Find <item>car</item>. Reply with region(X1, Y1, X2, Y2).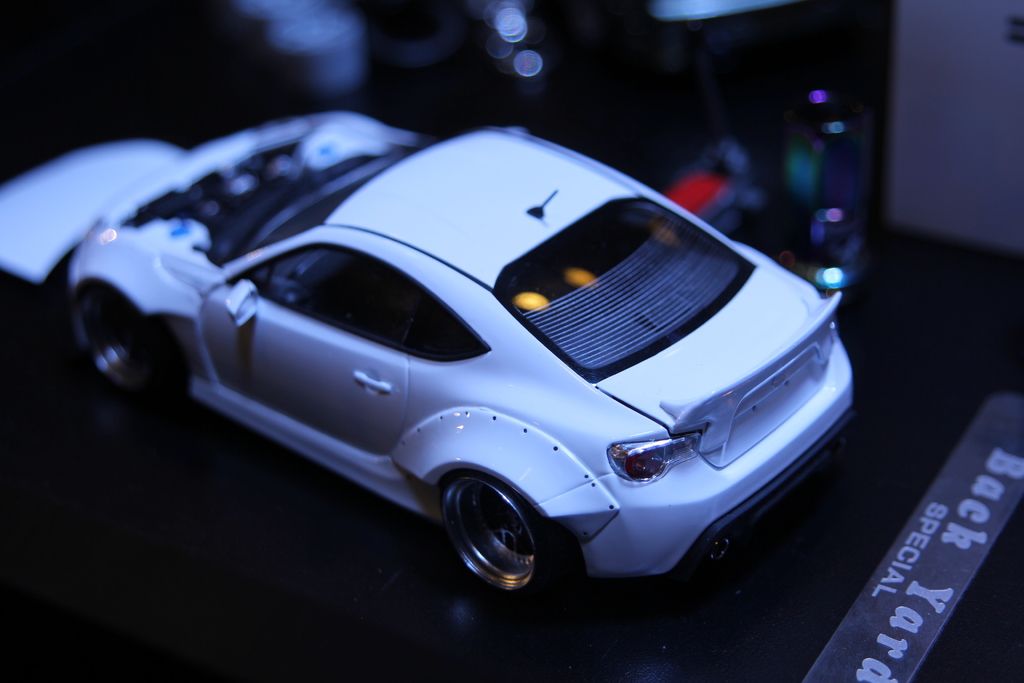
region(0, 97, 861, 612).
